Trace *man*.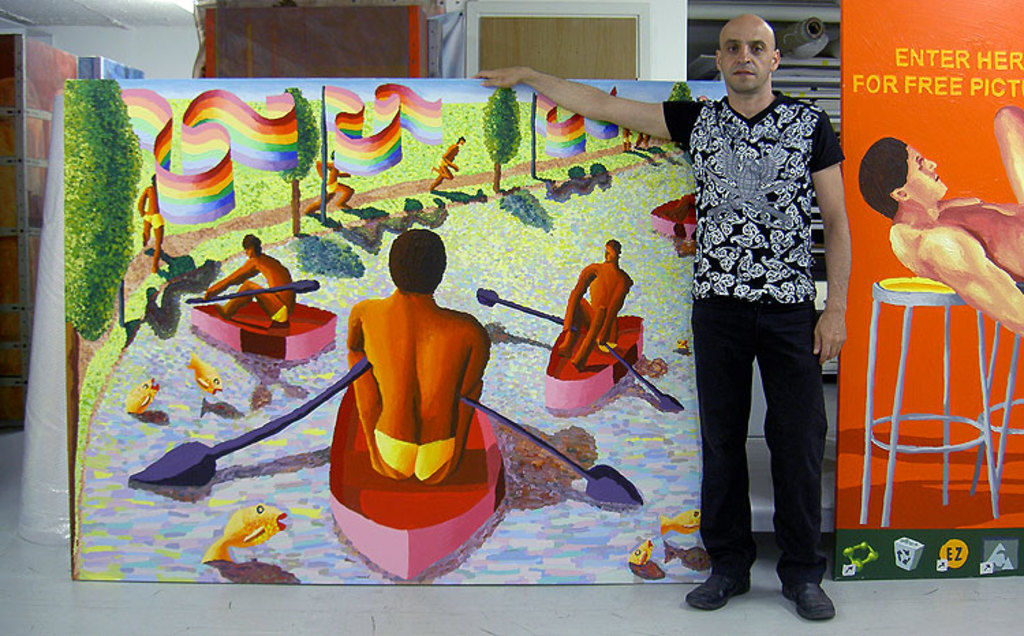
Traced to [x1=859, y1=102, x2=1023, y2=333].
